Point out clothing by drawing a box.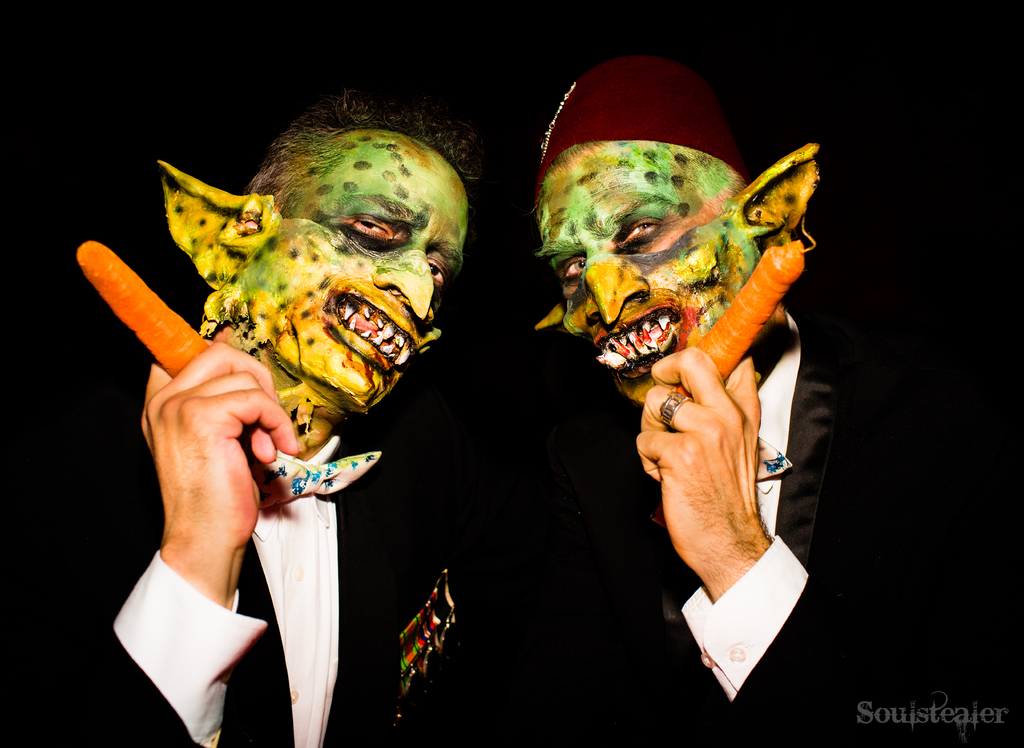
[0,355,560,747].
